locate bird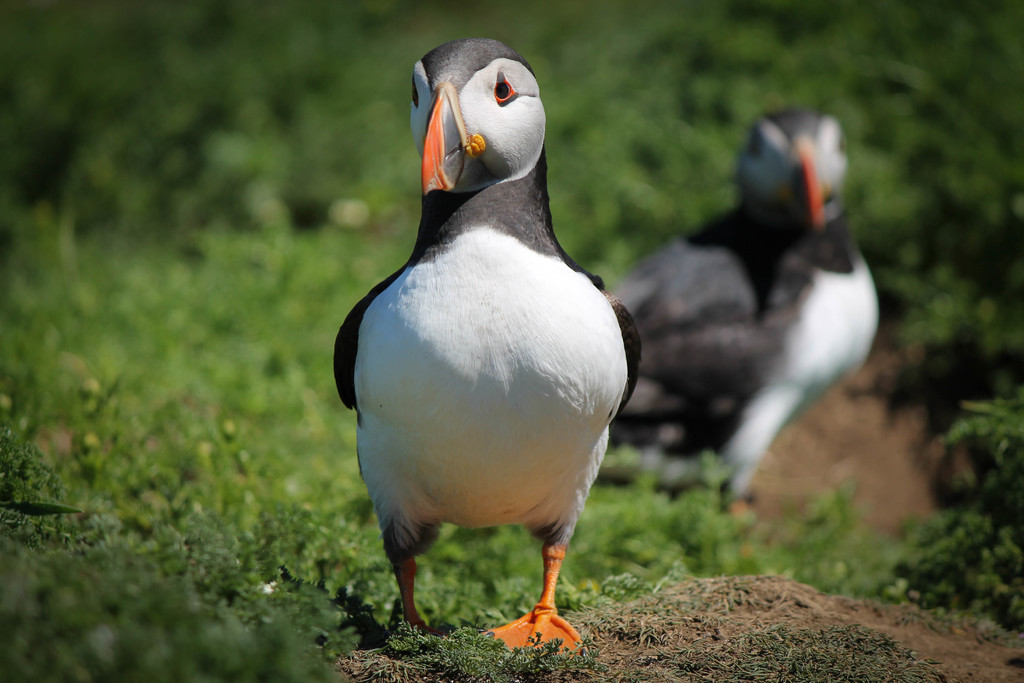
{"left": 604, "top": 109, "right": 881, "bottom": 563}
